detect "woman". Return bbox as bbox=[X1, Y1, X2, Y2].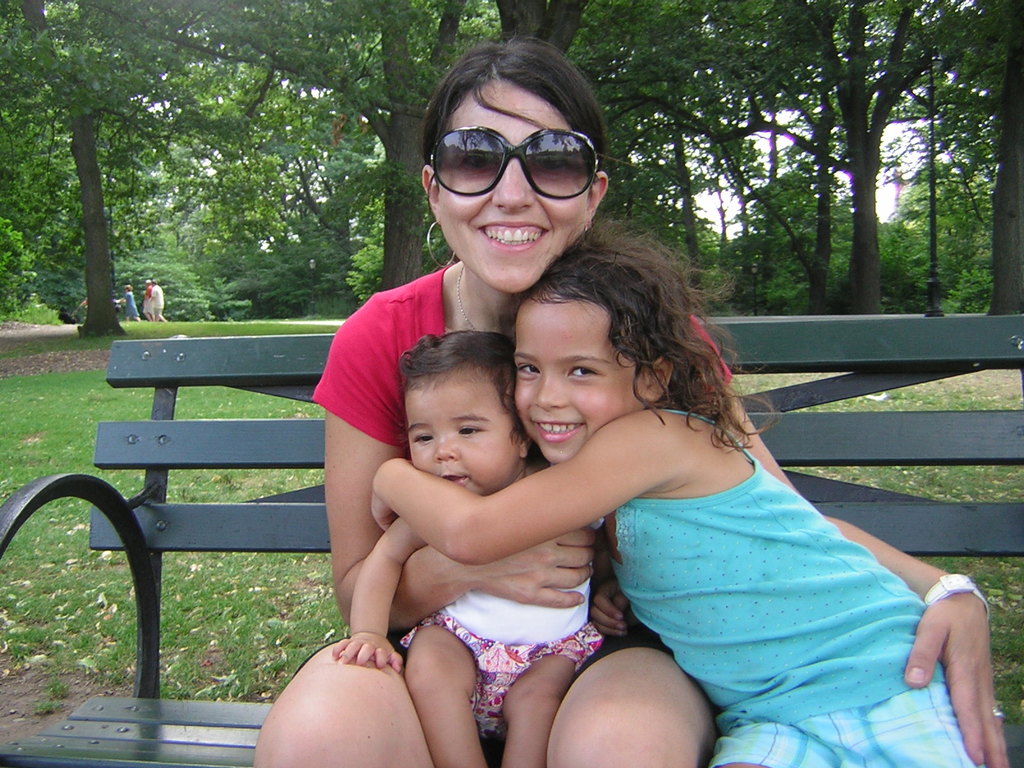
bbox=[330, 218, 939, 767].
